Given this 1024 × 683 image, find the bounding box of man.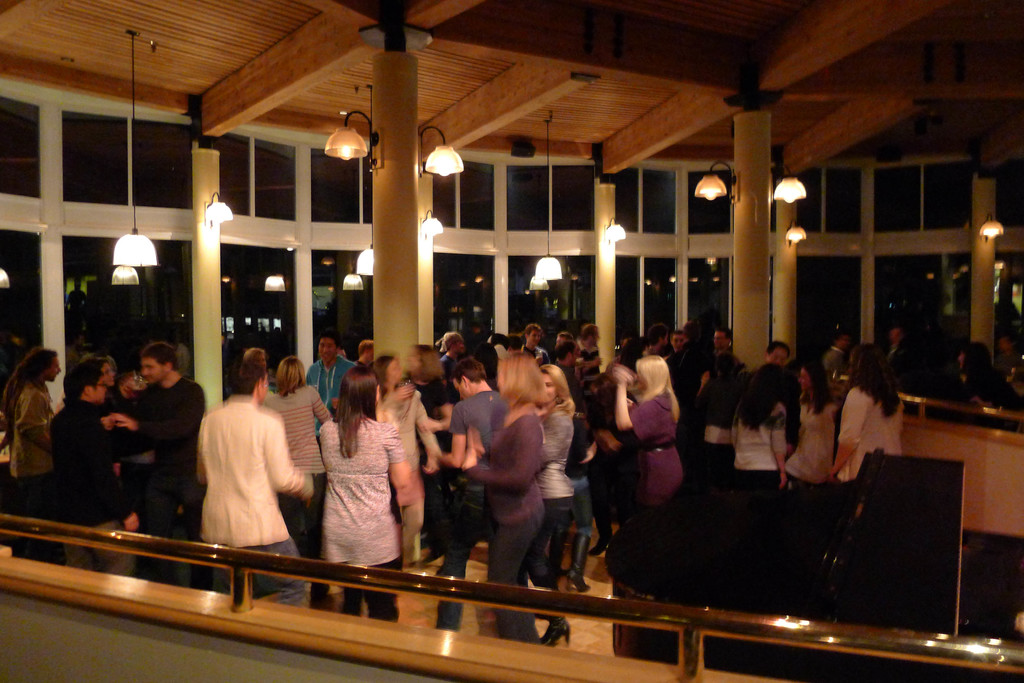
box=[521, 323, 550, 367].
